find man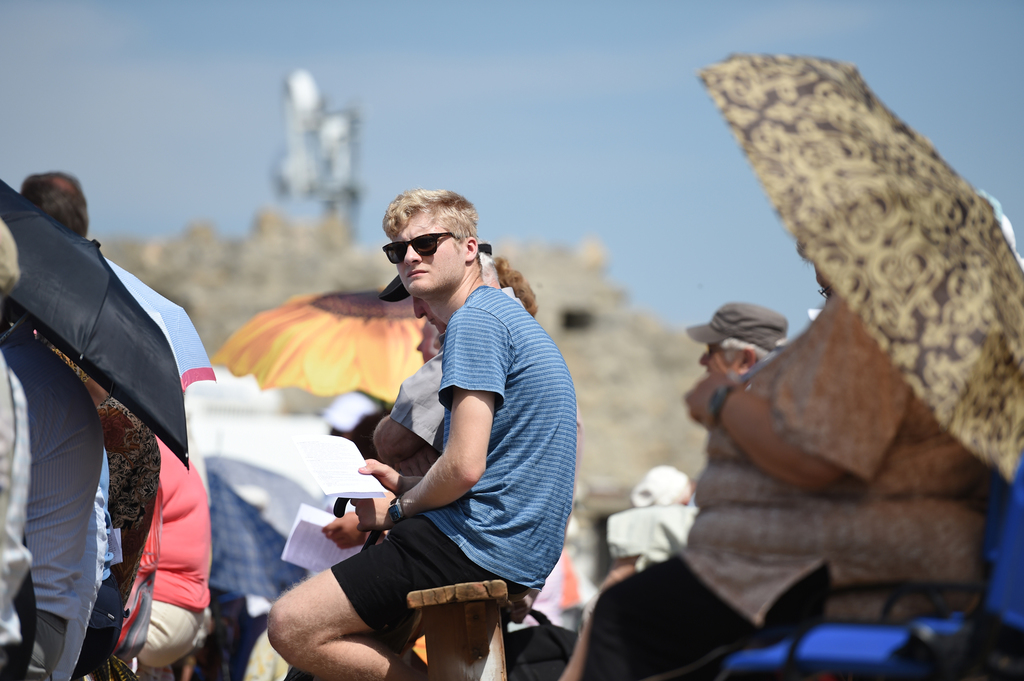
l=21, t=172, r=88, b=680
